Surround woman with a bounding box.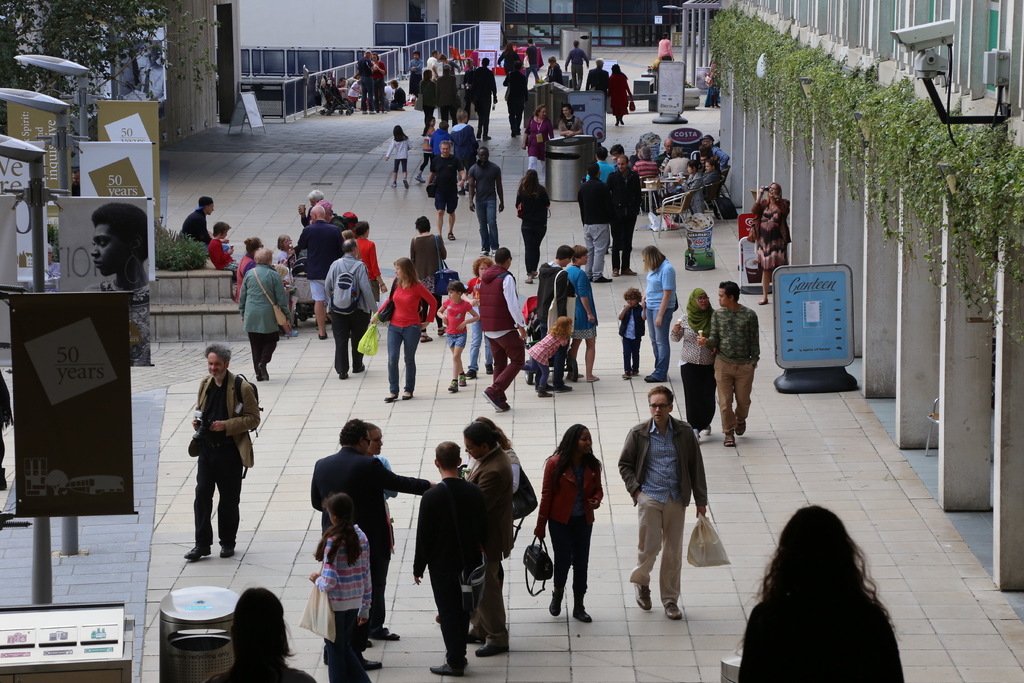
(640,248,678,383).
